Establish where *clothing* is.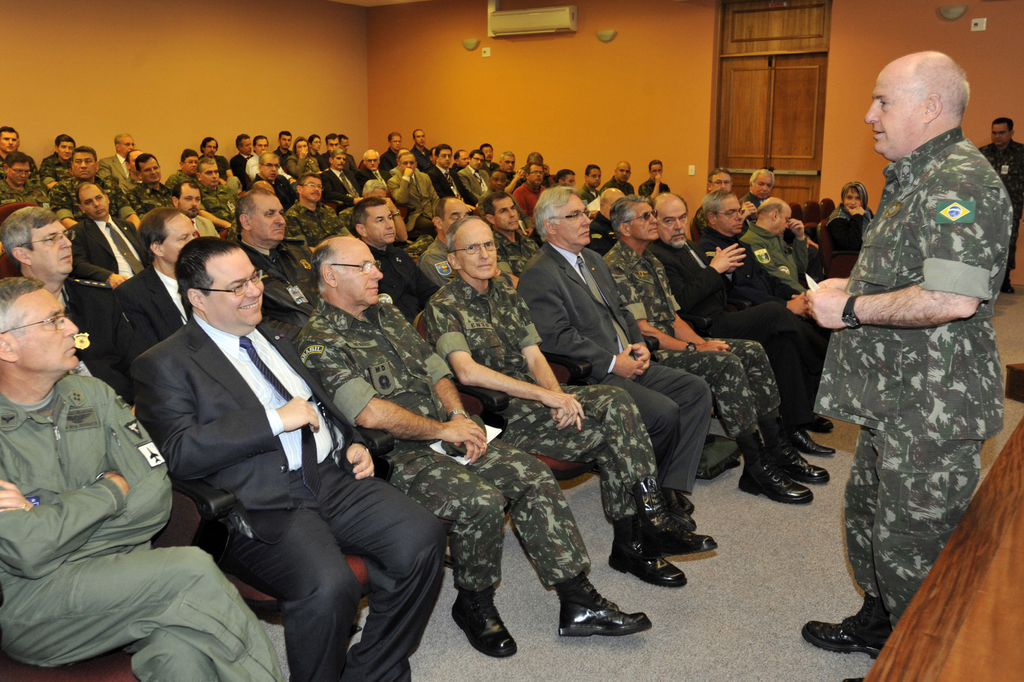
Established at <box>593,248,780,440</box>.
